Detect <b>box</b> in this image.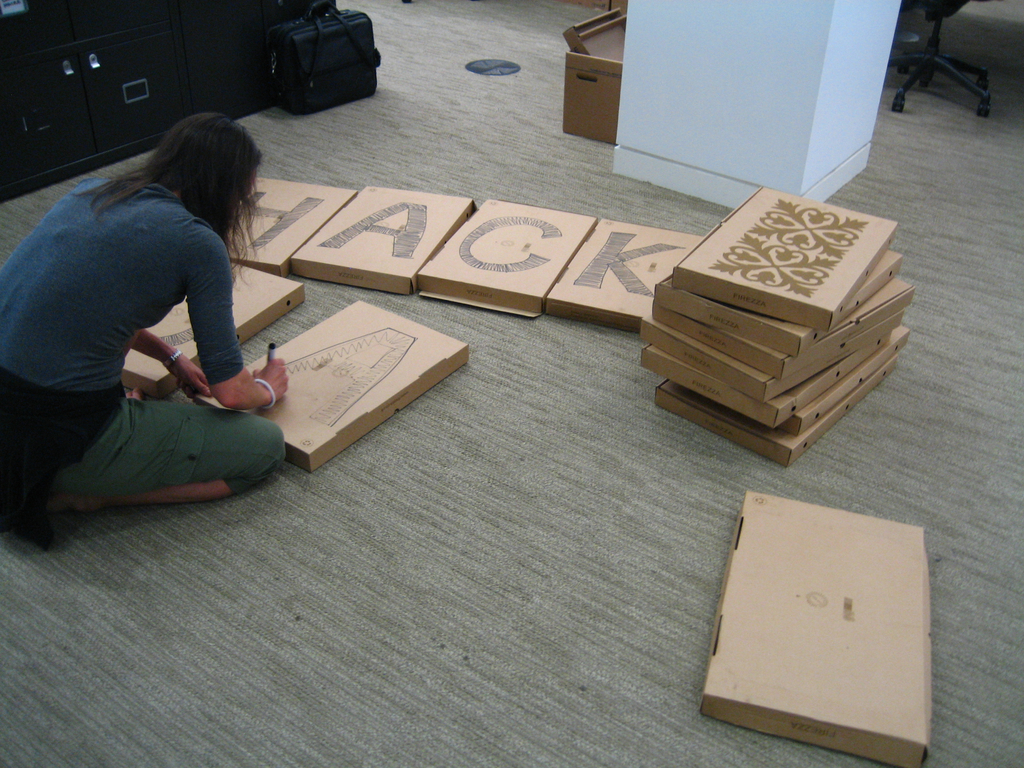
Detection: left=289, top=186, right=477, bottom=295.
